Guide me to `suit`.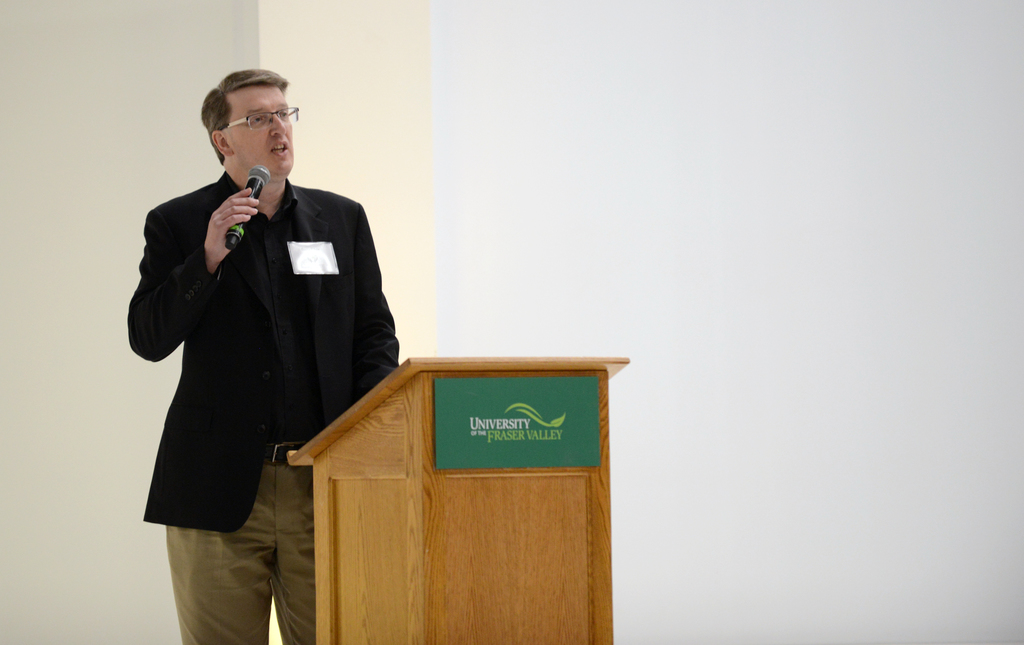
Guidance: (x1=158, y1=86, x2=440, y2=601).
